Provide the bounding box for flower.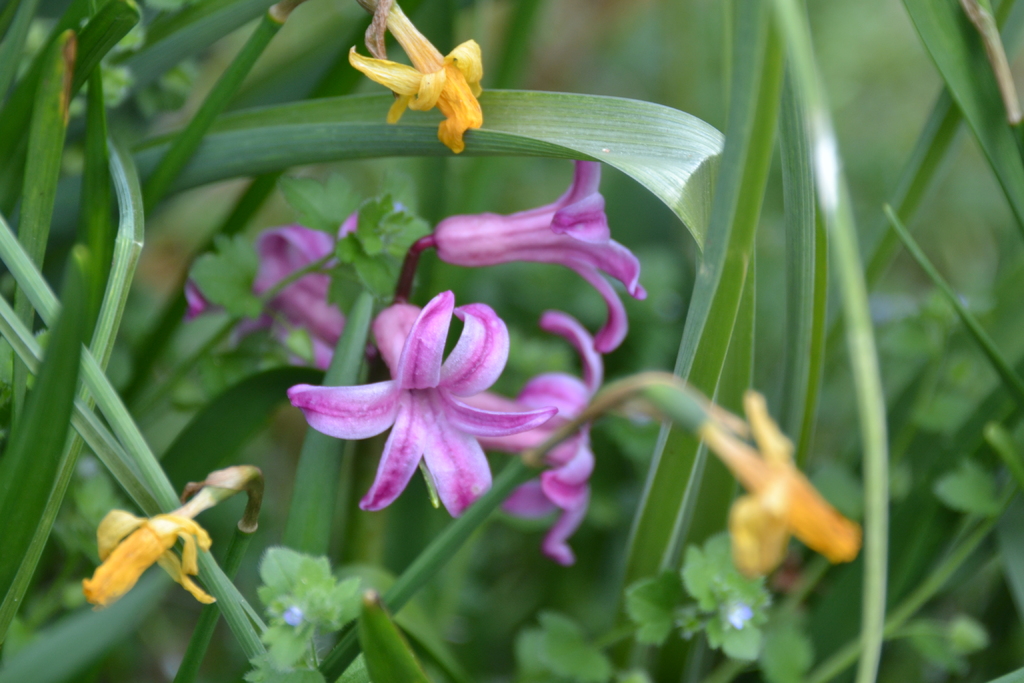
box(445, 304, 616, 581).
